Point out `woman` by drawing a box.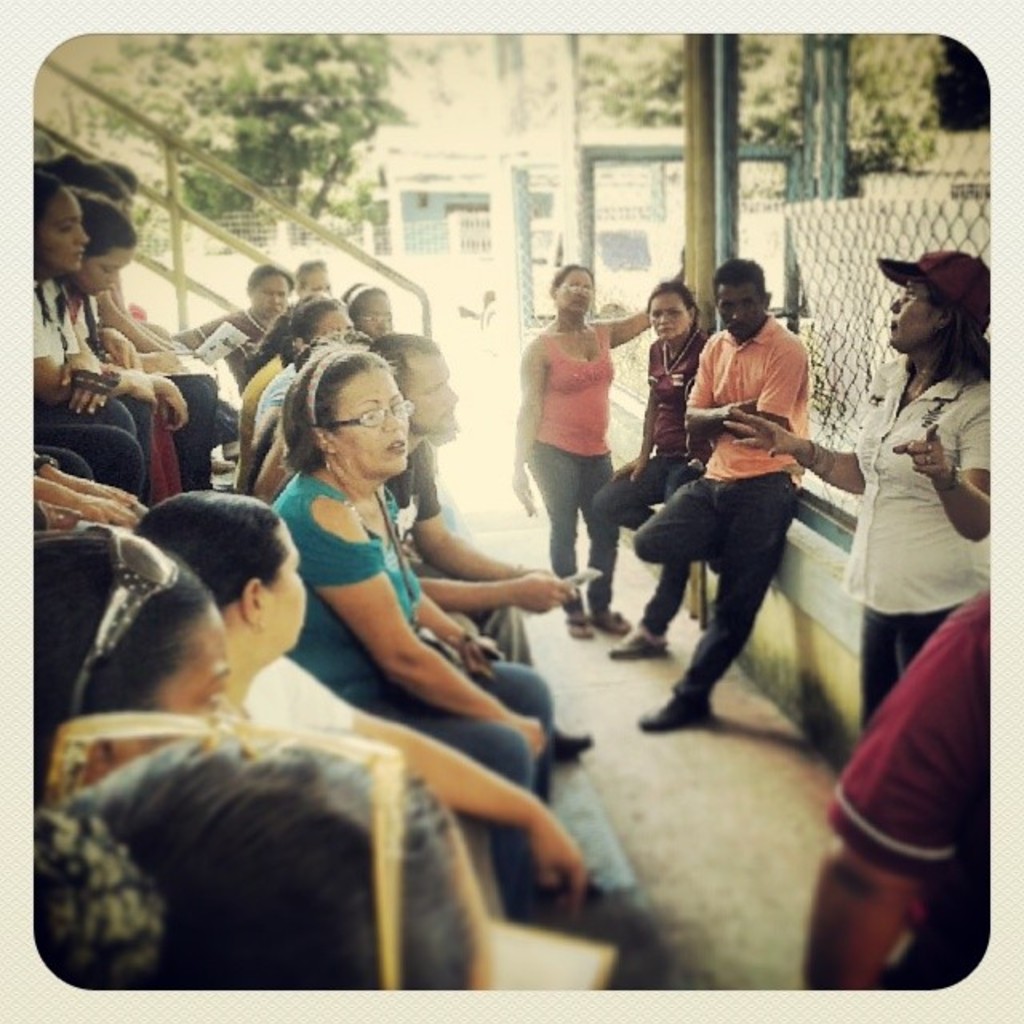
rect(93, 482, 621, 986).
